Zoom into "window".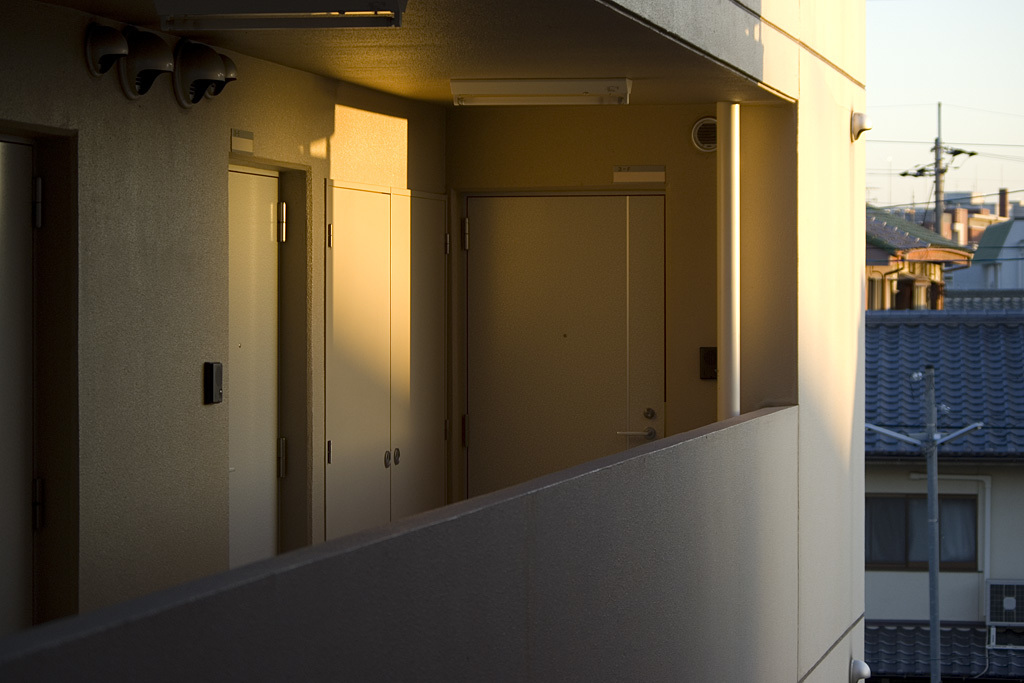
Zoom target: 864/495/977/570.
